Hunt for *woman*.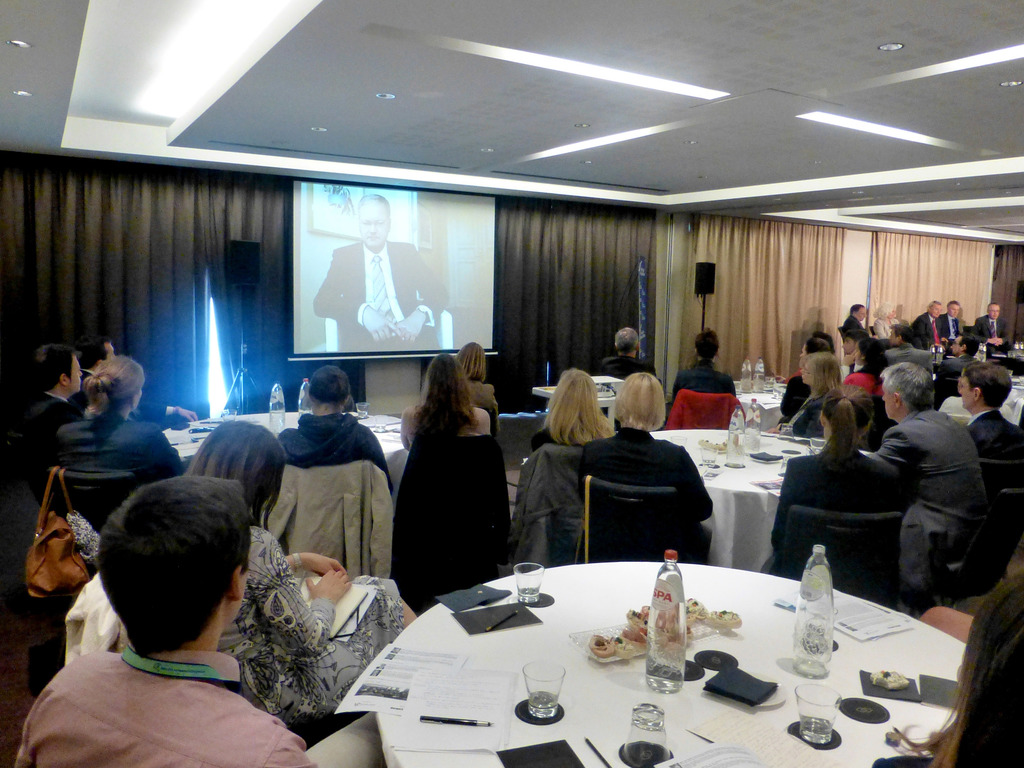
Hunted down at 781/333/838/385.
